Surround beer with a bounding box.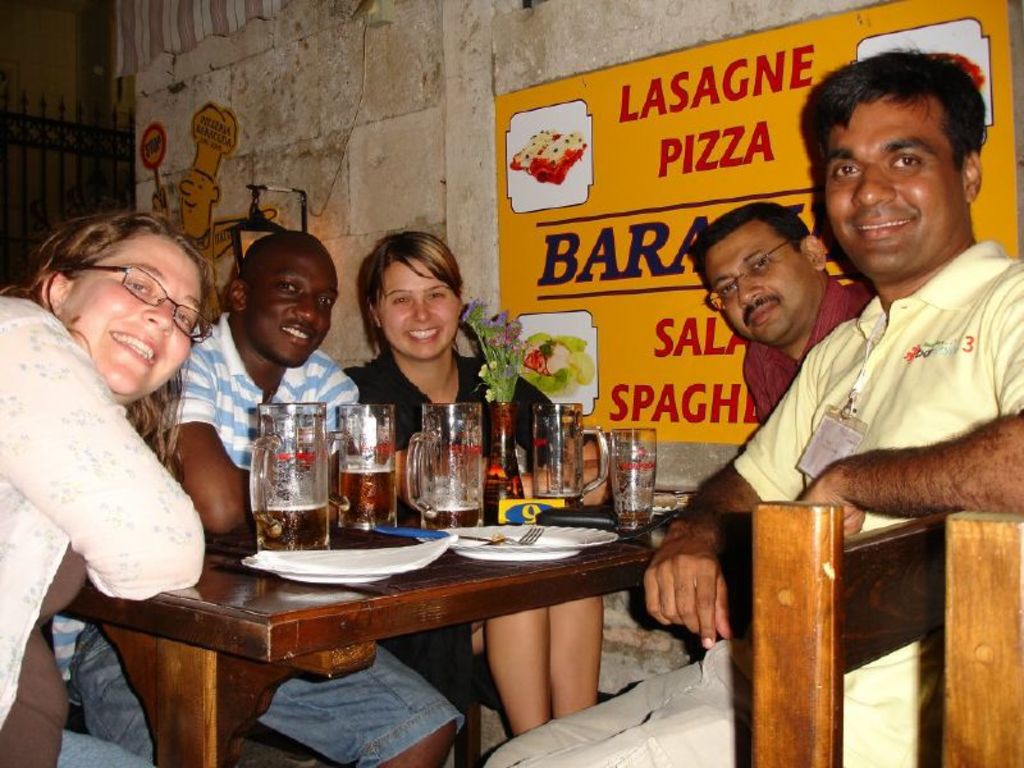
(532,399,607,511).
